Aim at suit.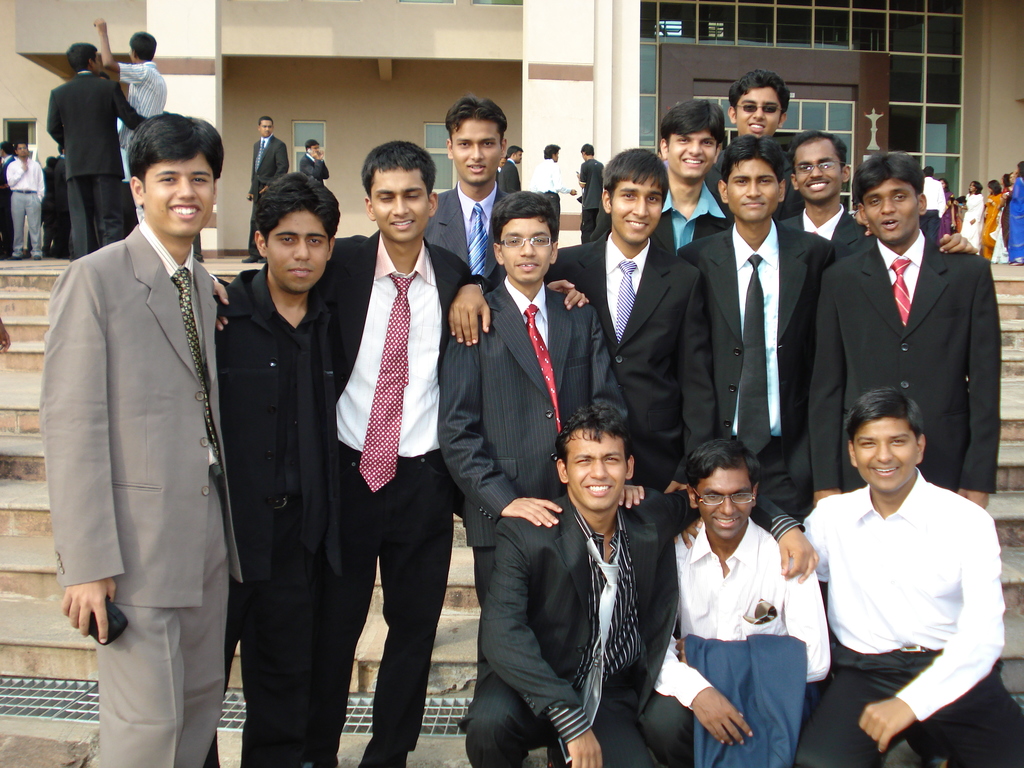
Aimed at box(695, 150, 803, 241).
